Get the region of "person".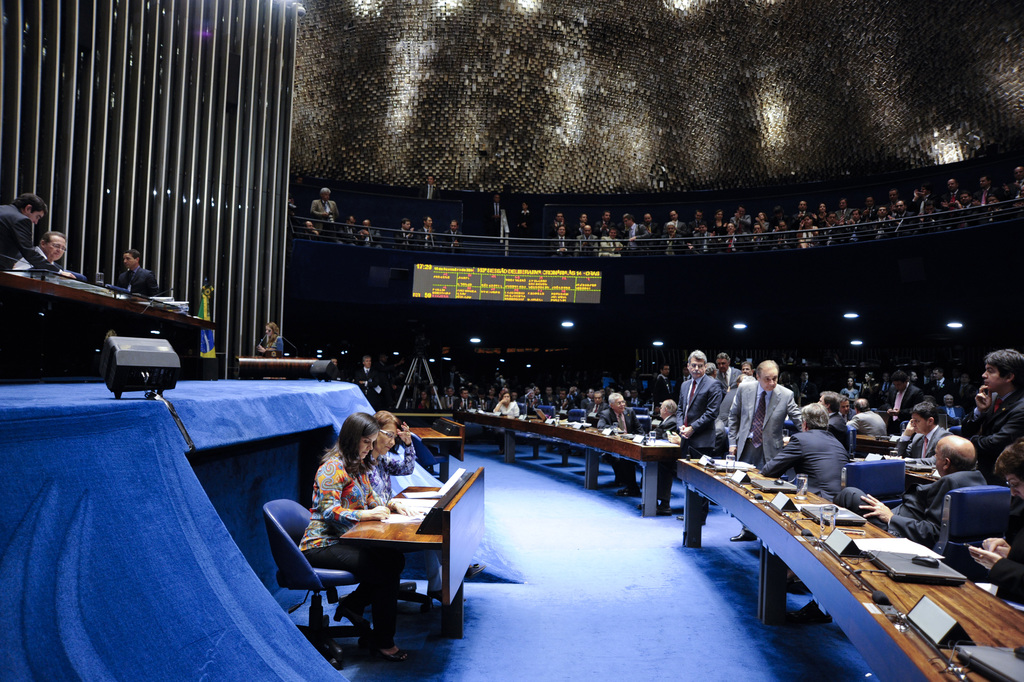
<bbox>597, 226, 622, 256</bbox>.
